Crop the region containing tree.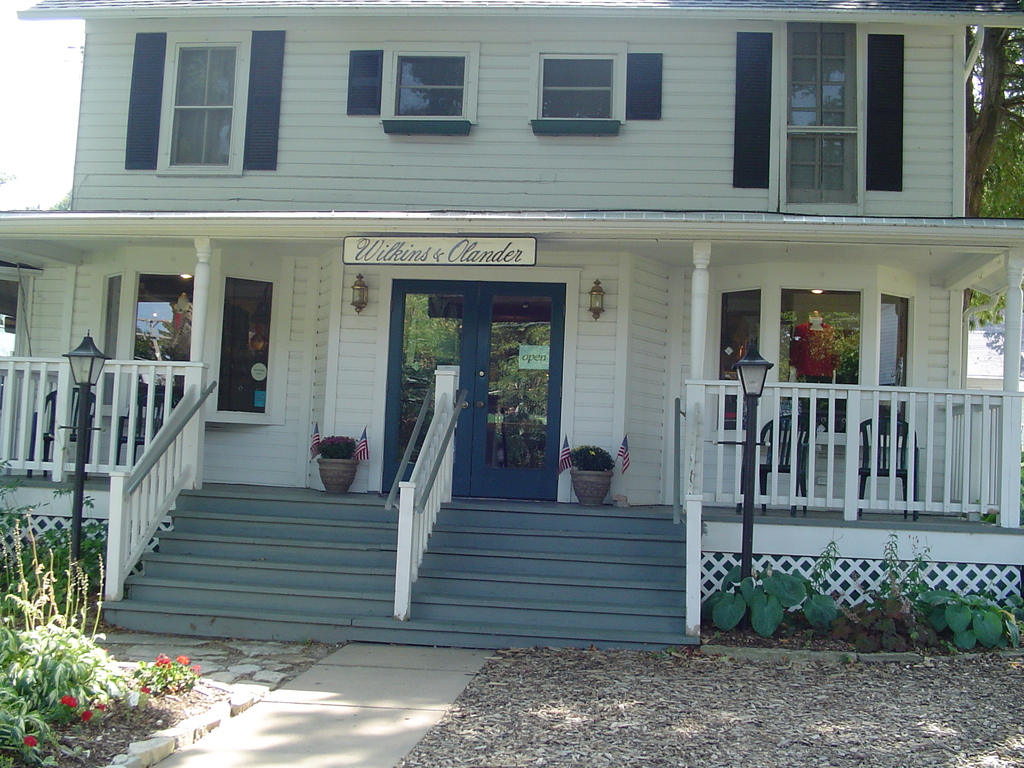
Crop region: region(964, 30, 1023, 216).
